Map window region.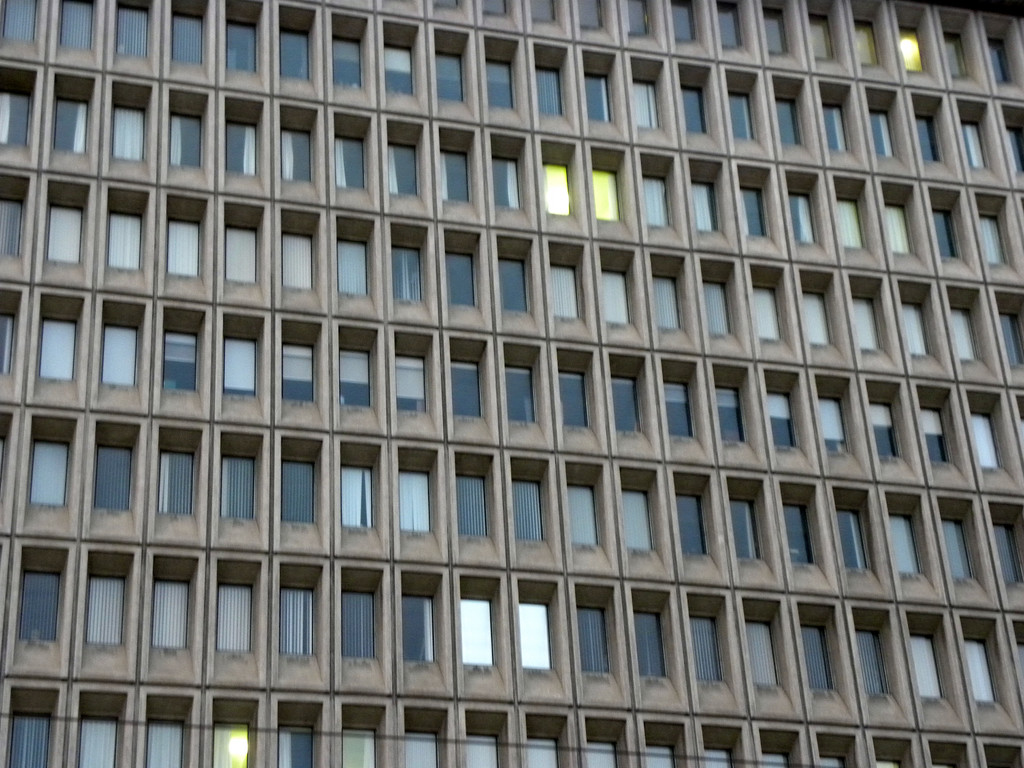
Mapped to 963/381/1023/495.
